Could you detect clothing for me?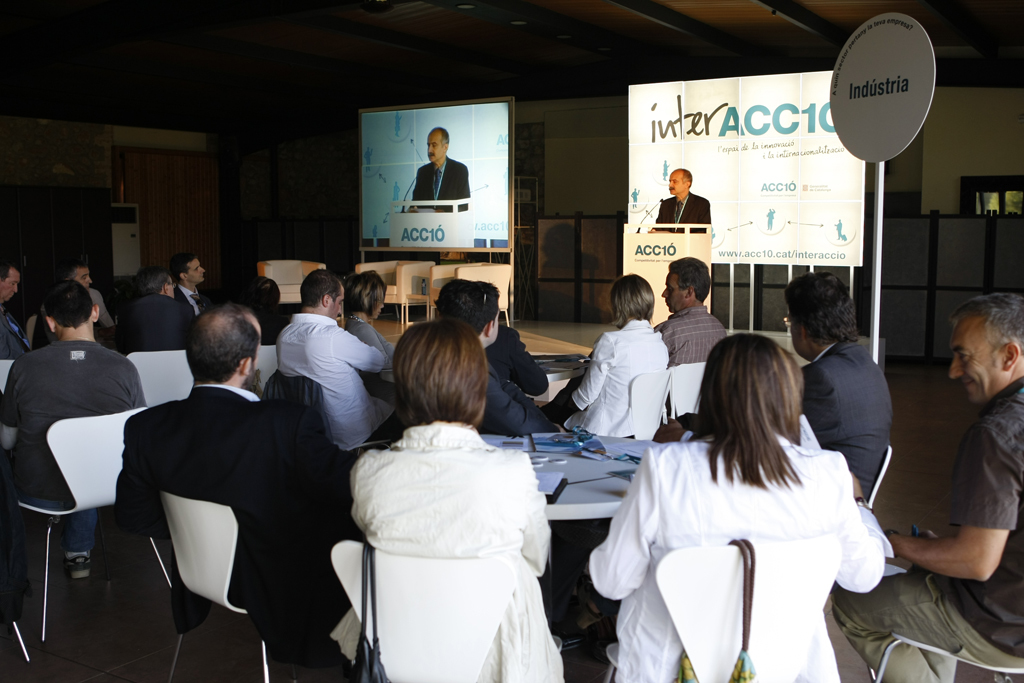
Detection result: box(547, 316, 678, 424).
